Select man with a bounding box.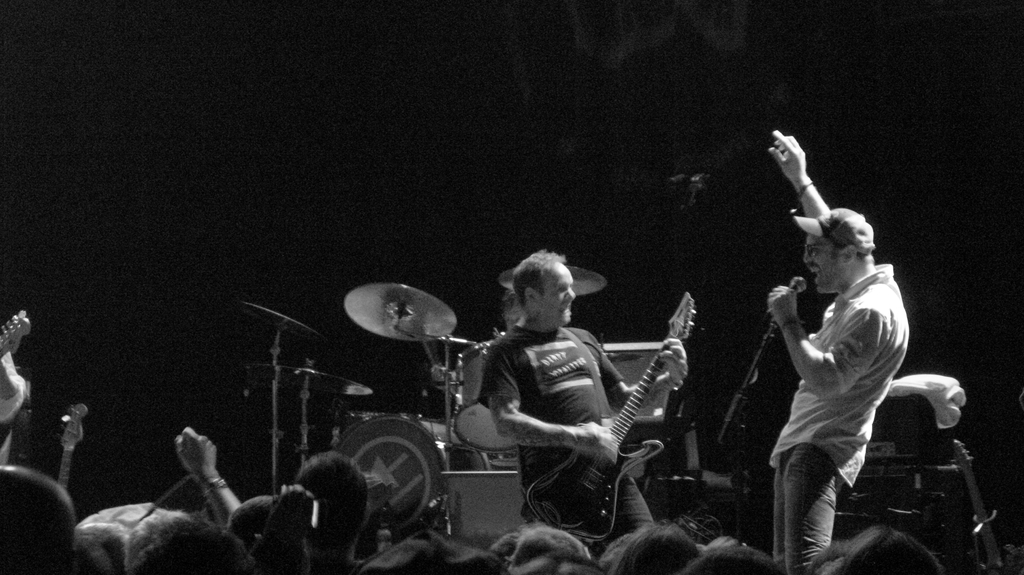
box(292, 455, 369, 573).
